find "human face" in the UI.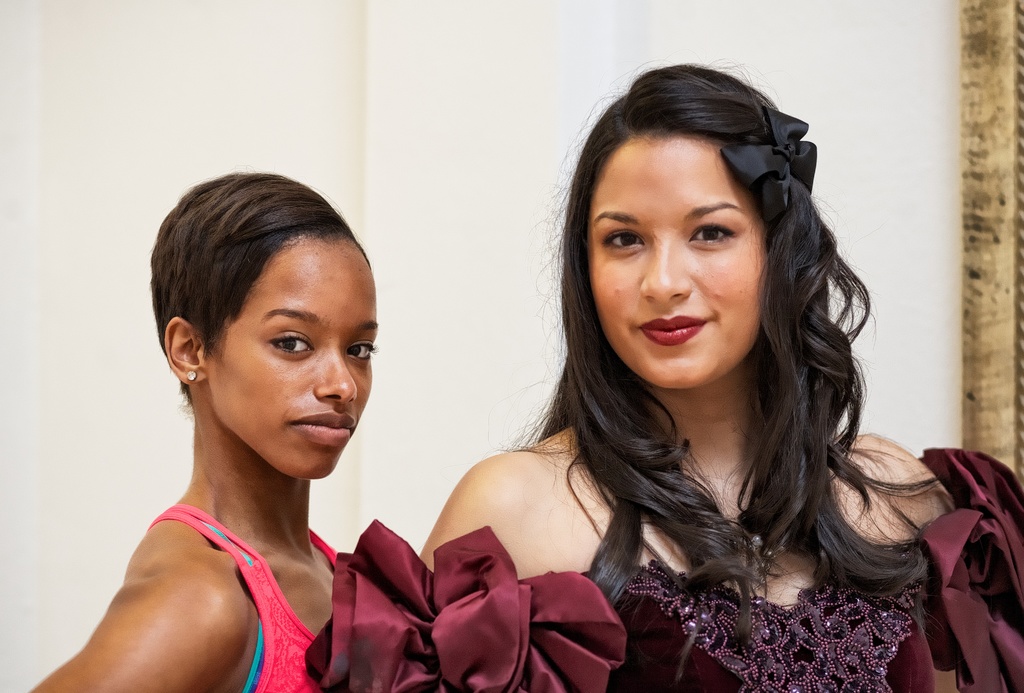
UI element at detection(209, 245, 375, 475).
